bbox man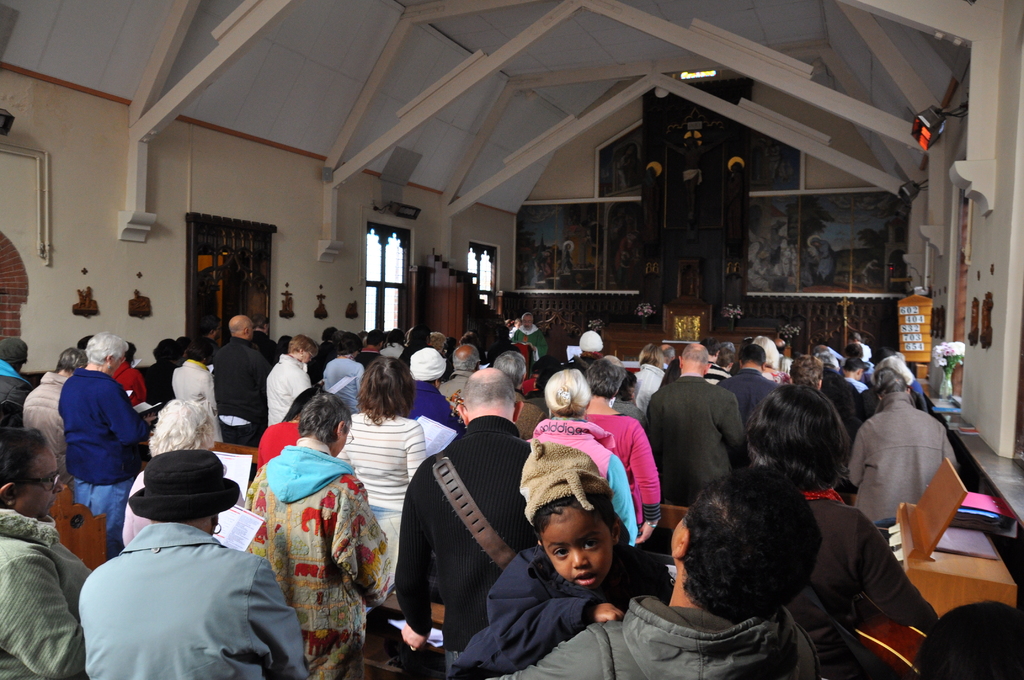
(x1=388, y1=369, x2=543, y2=679)
